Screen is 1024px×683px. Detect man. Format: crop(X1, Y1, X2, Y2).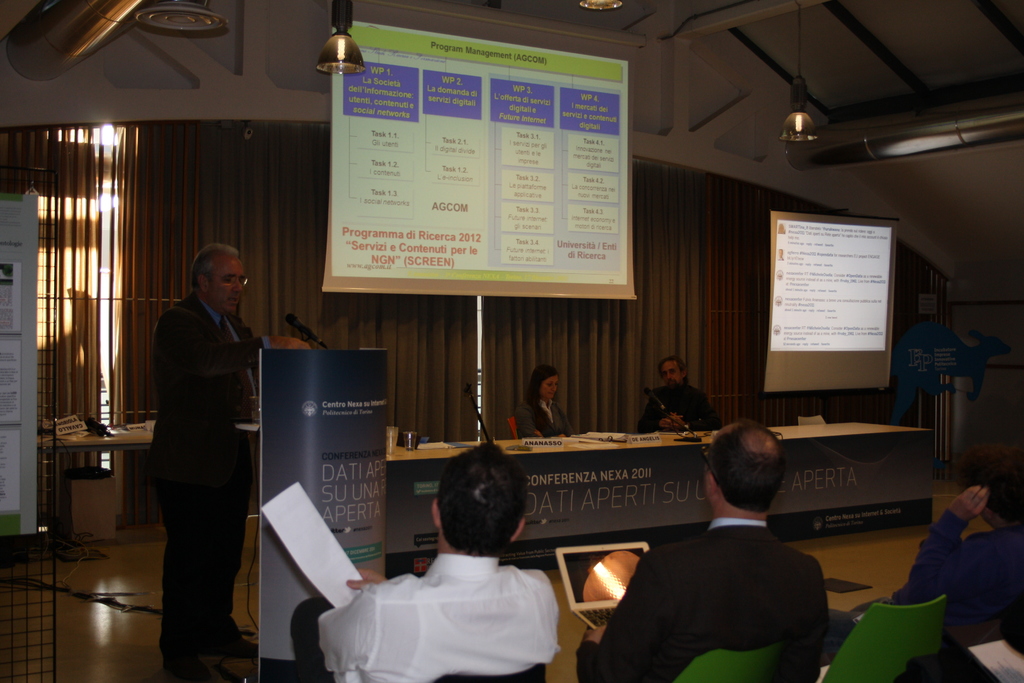
crop(138, 241, 309, 682).
